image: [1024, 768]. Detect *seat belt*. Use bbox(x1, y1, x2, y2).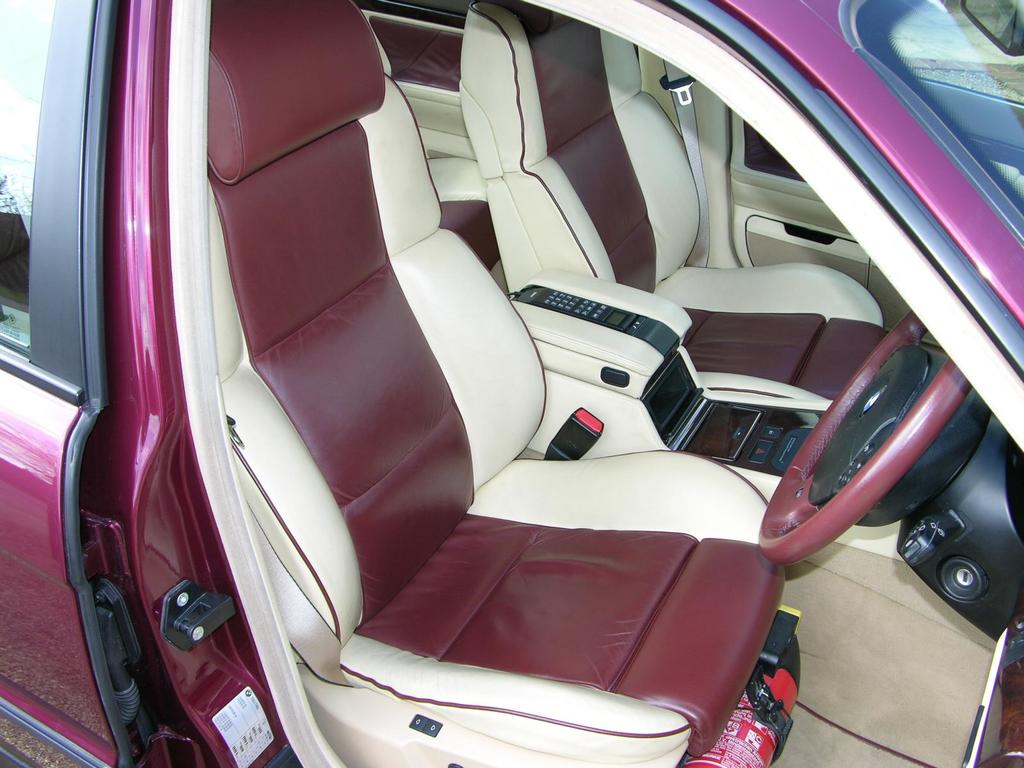
bbox(660, 54, 711, 266).
